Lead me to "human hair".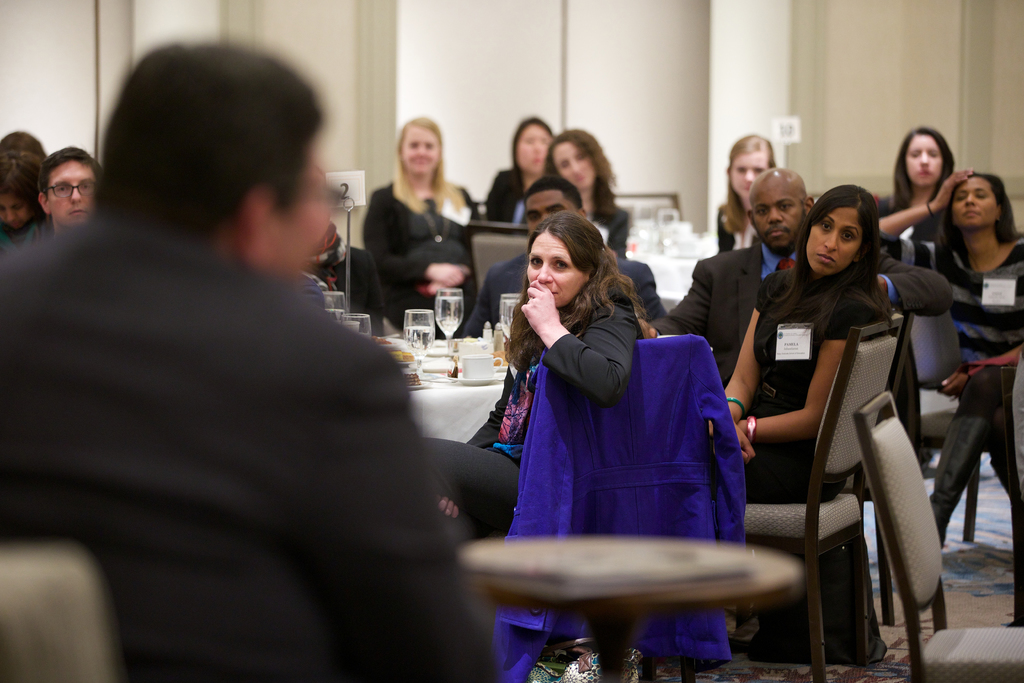
Lead to [391,117,461,215].
